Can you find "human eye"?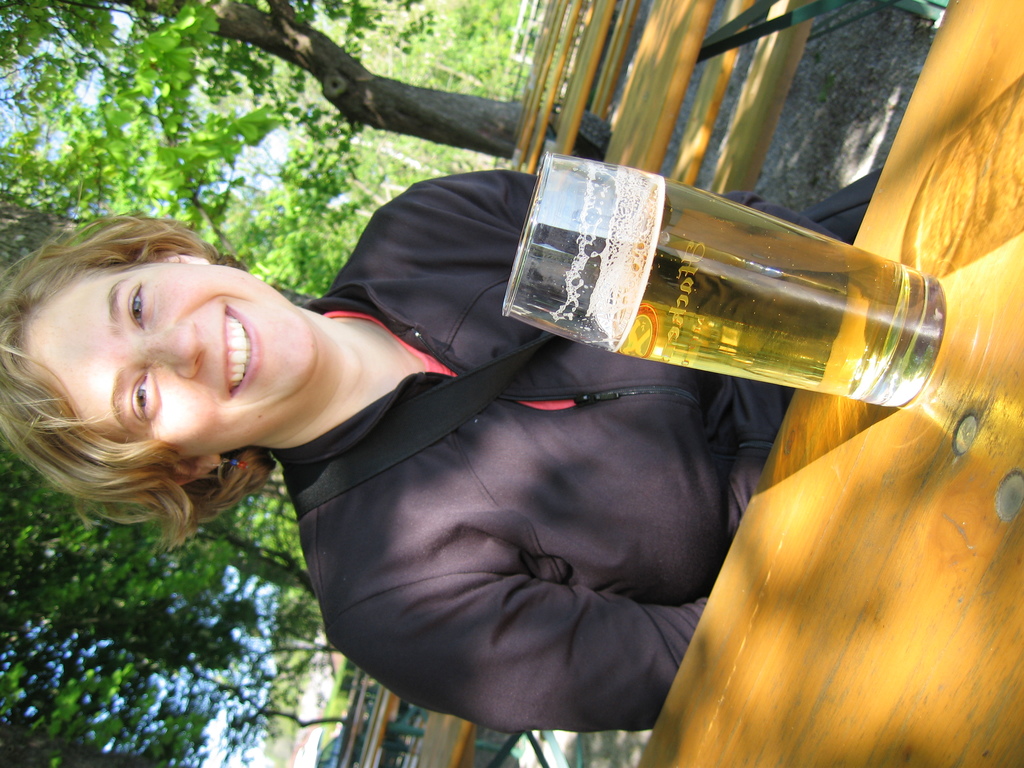
Yes, bounding box: (134,371,150,422).
